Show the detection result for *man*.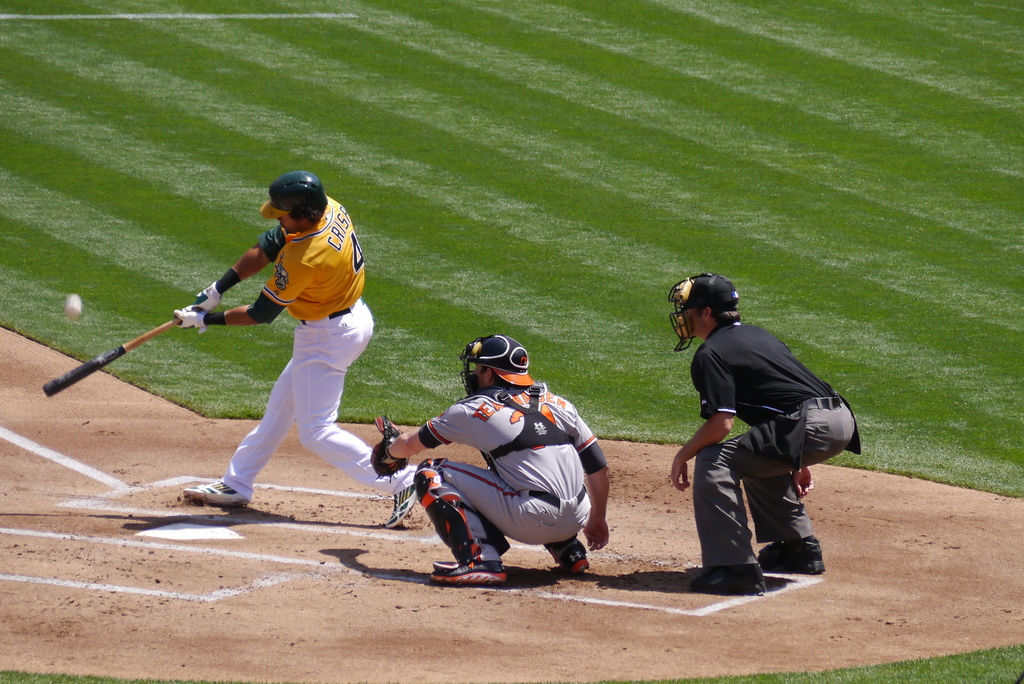
region(659, 276, 861, 608).
